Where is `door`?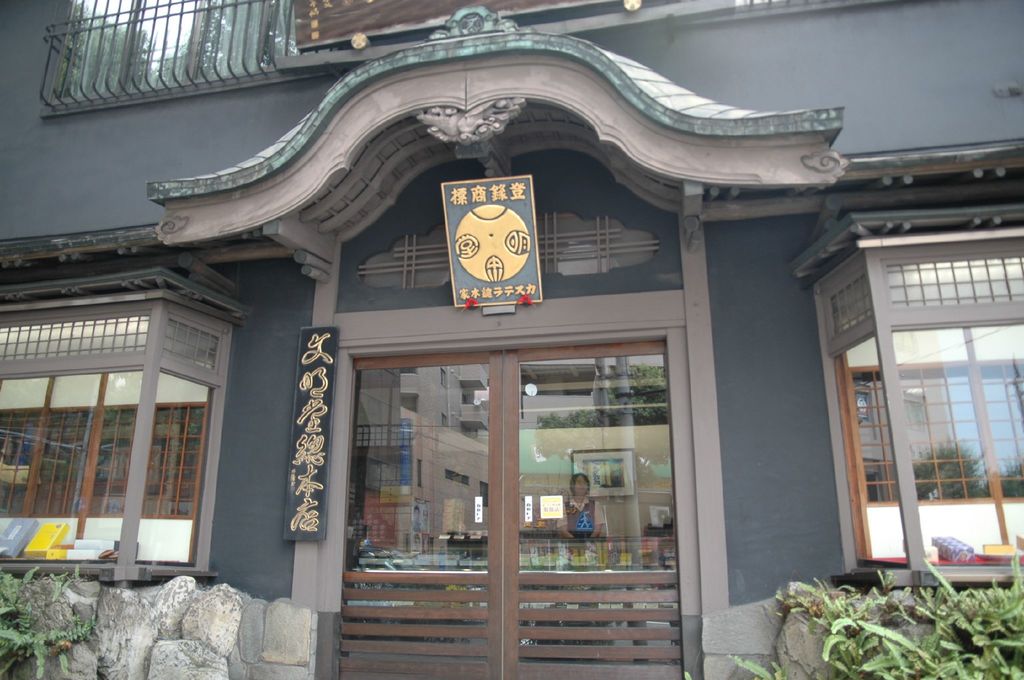
BBox(337, 353, 499, 679).
